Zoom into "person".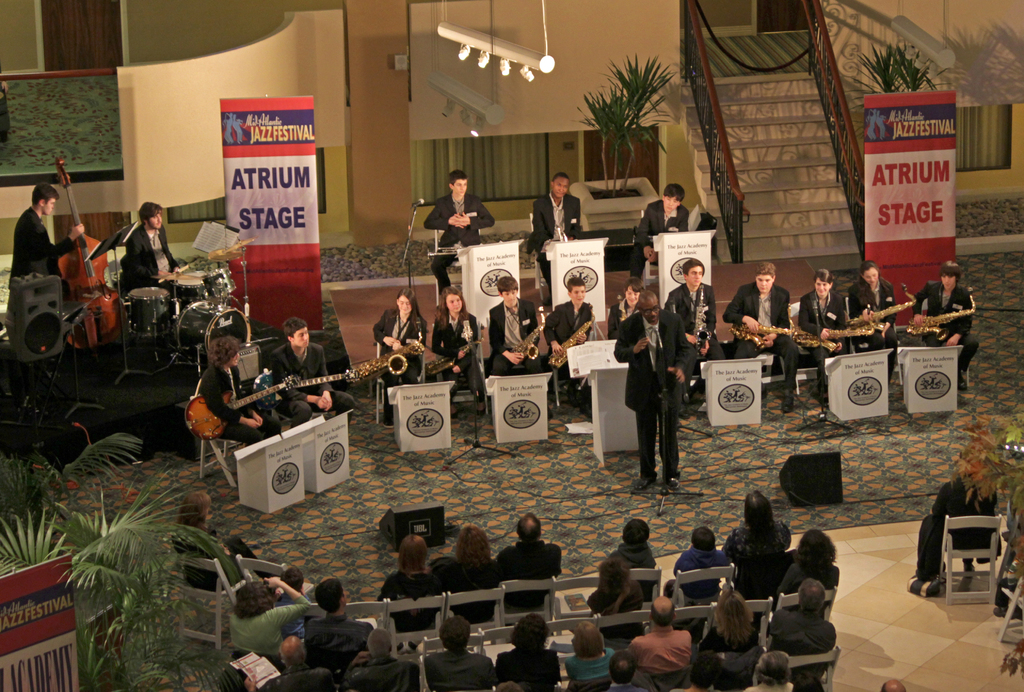
Zoom target: <bbox>631, 184, 691, 278</bbox>.
